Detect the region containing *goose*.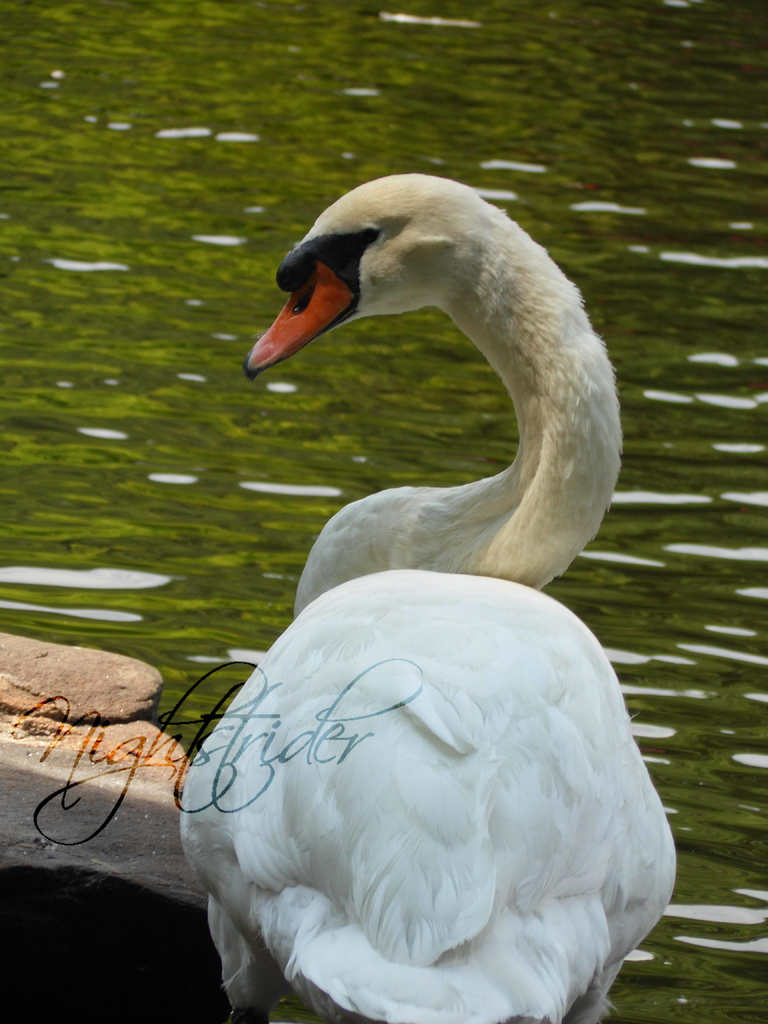
[142,113,692,1023].
